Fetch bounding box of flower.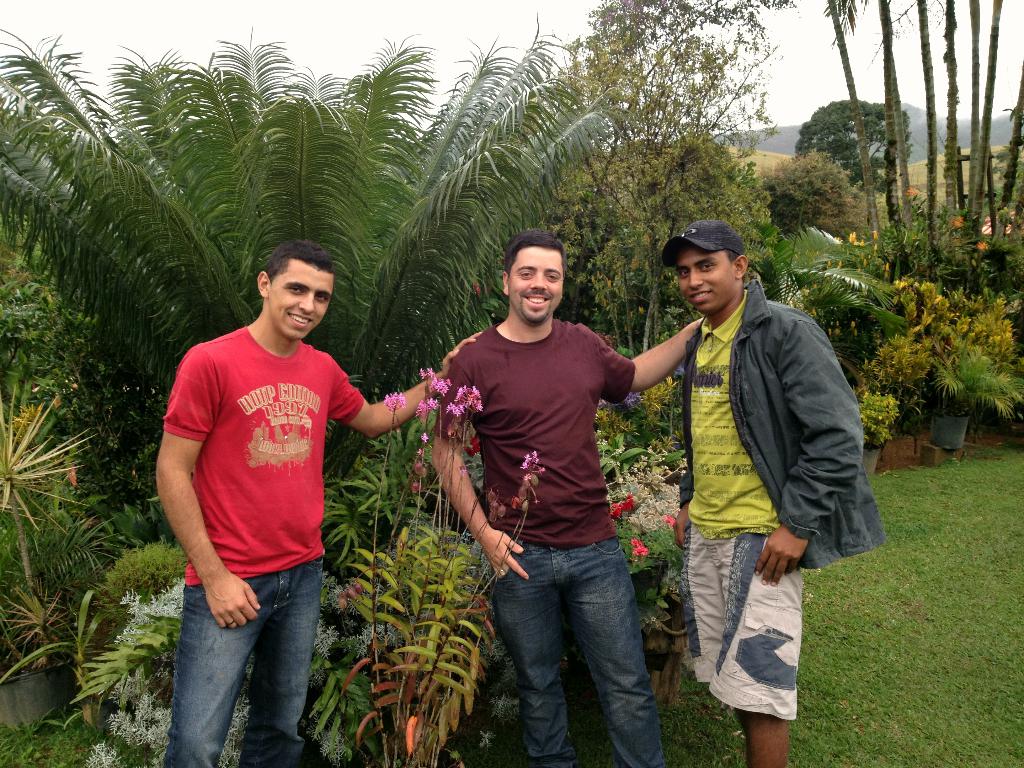
Bbox: (419,433,429,442).
